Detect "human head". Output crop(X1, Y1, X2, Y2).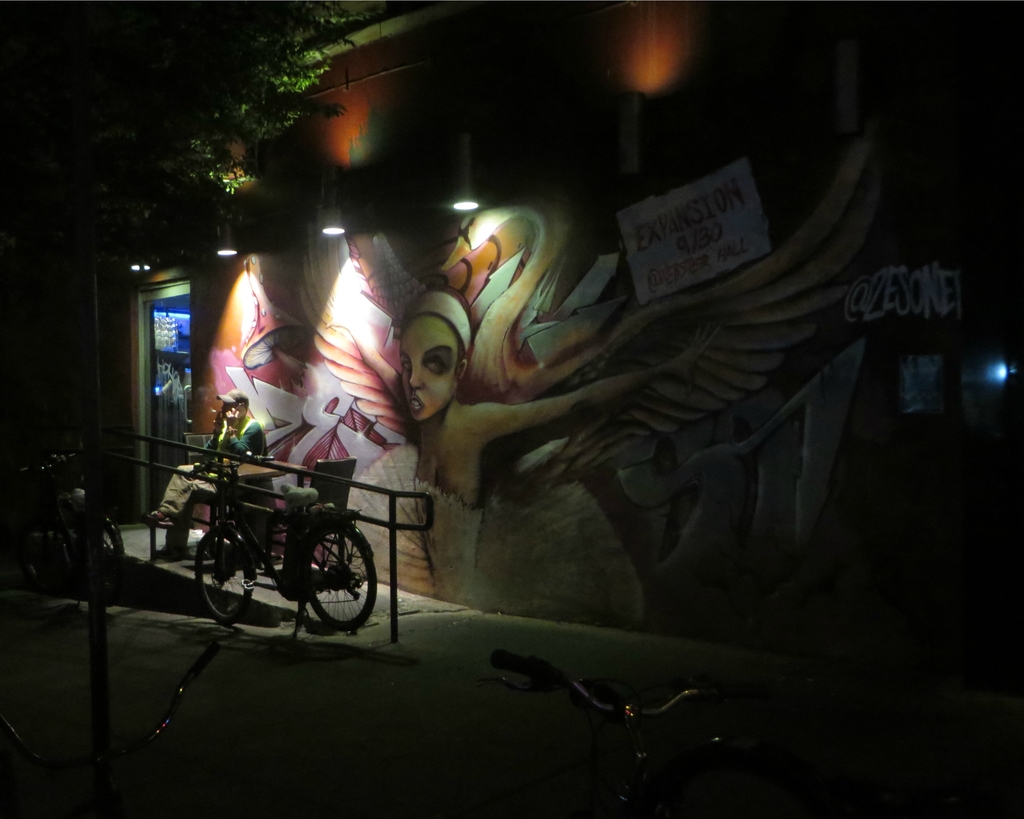
crop(215, 390, 252, 429).
